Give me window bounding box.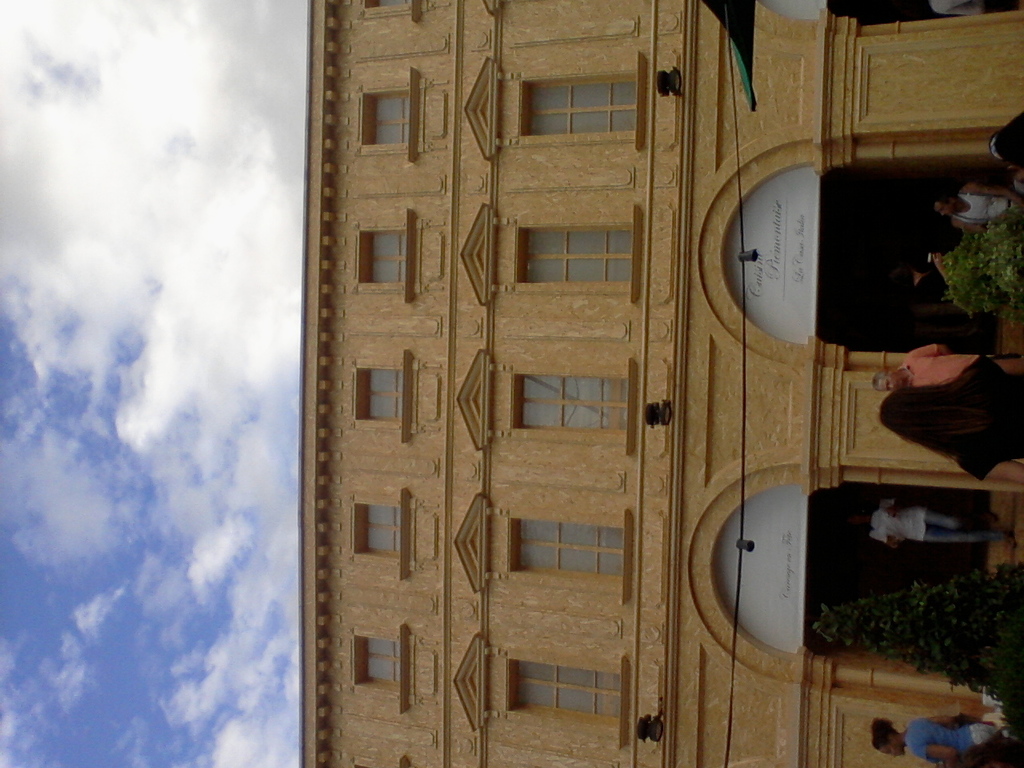
<bbox>506, 650, 629, 746</bbox>.
